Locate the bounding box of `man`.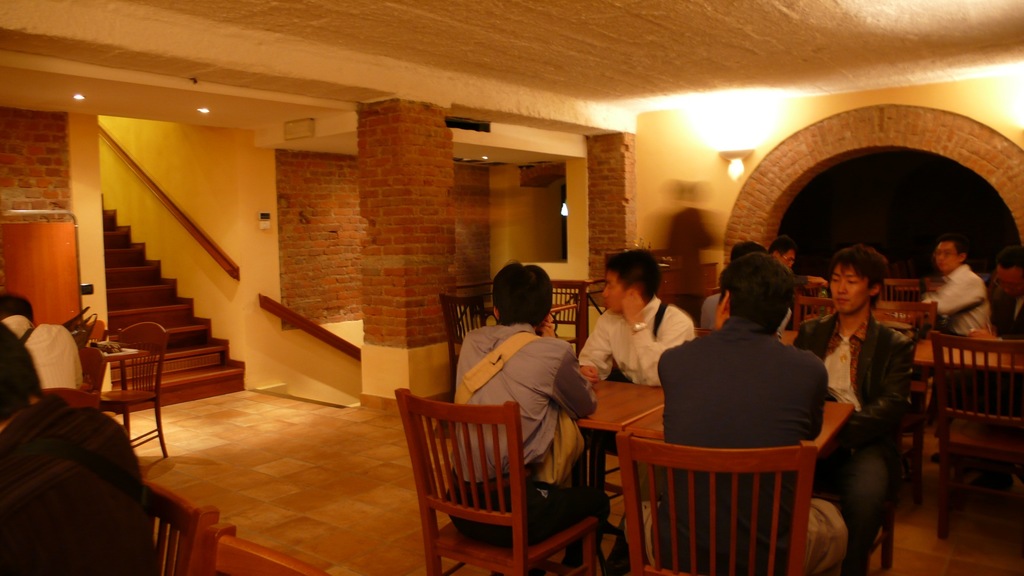
Bounding box: {"left": 444, "top": 255, "right": 616, "bottom": 575}.
